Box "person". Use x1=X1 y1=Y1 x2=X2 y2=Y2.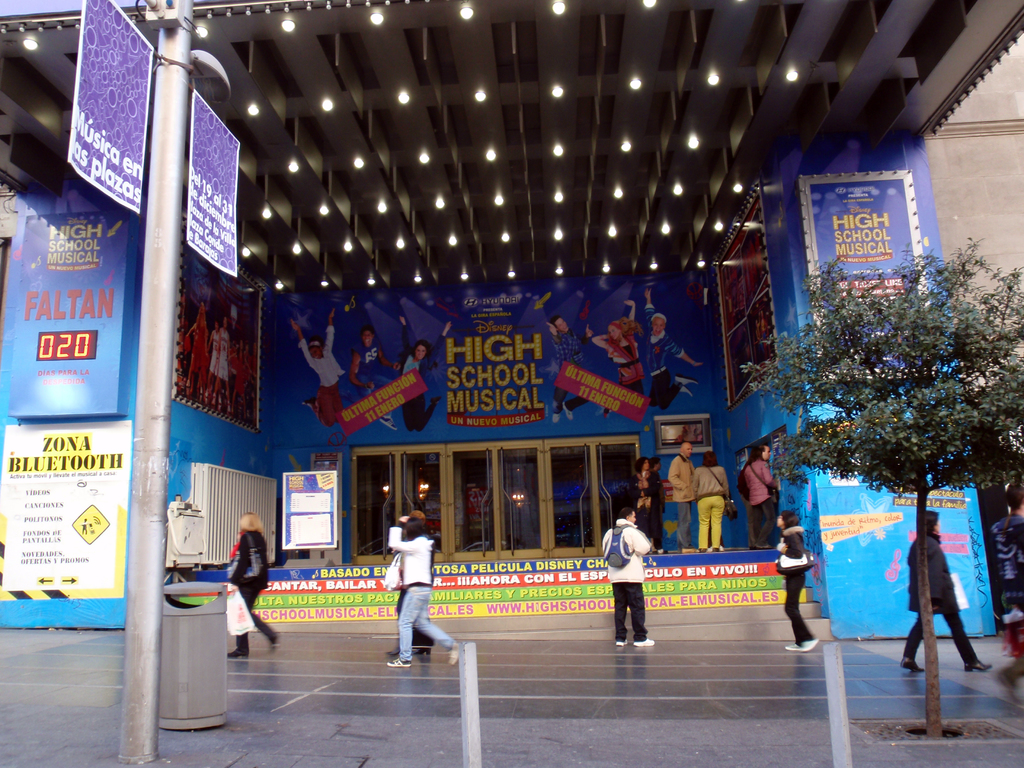
x1=777 y1=508 x2=810 y2=658.
